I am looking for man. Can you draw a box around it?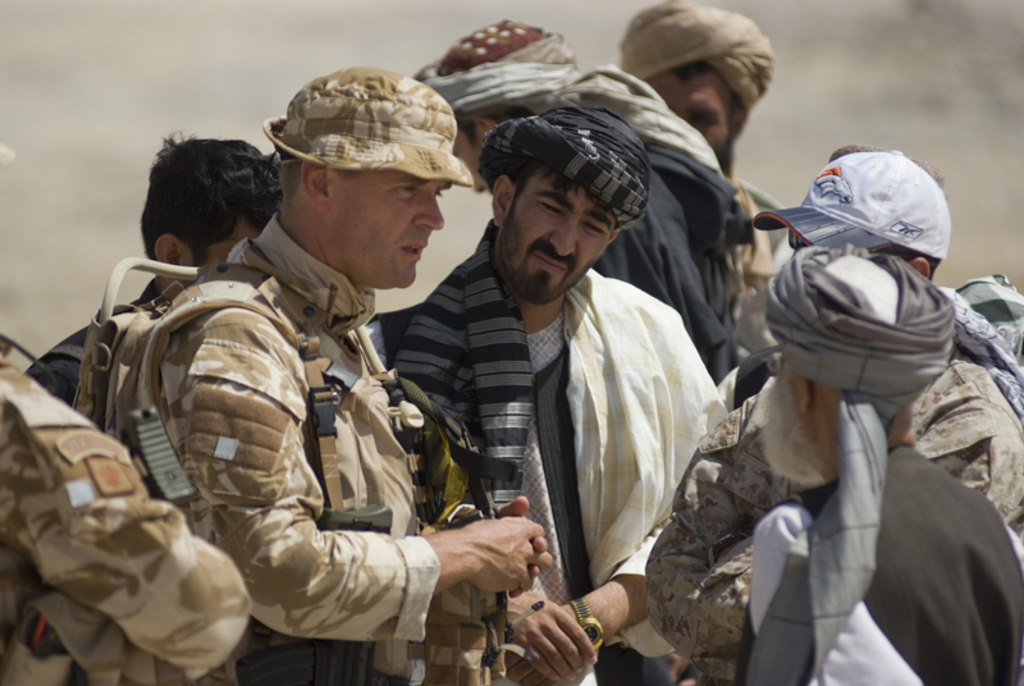
Sure, the bounding box is pyautogui.locateOnScreen(611, 0, 795, 387).
